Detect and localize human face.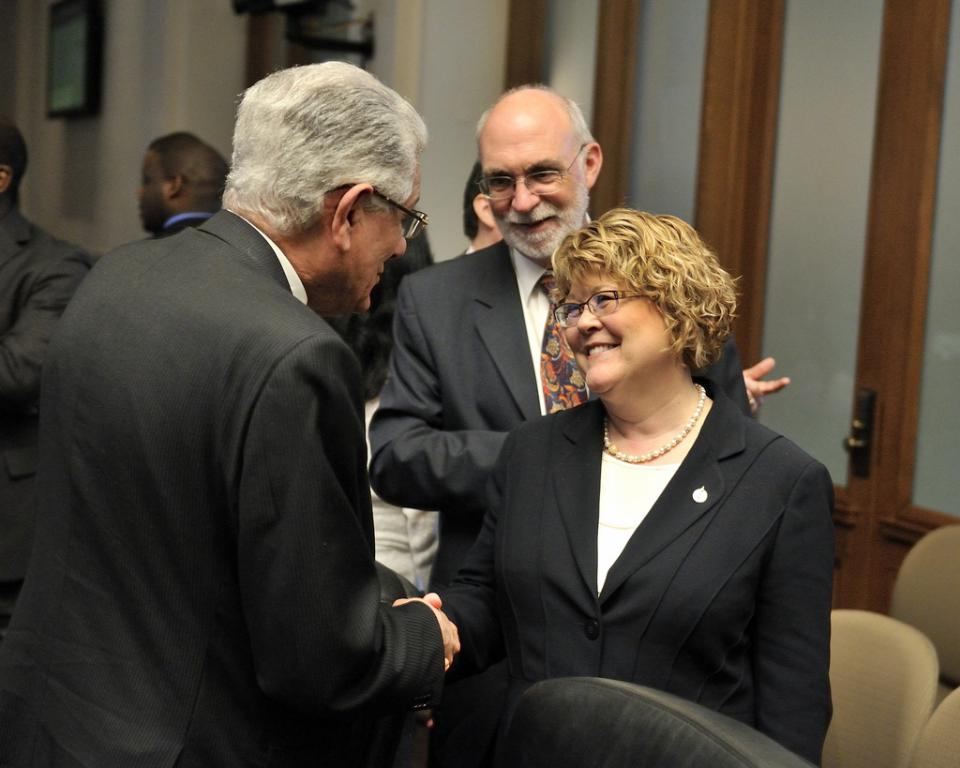
Localized at l=564, t=263, r=668, b=392.
